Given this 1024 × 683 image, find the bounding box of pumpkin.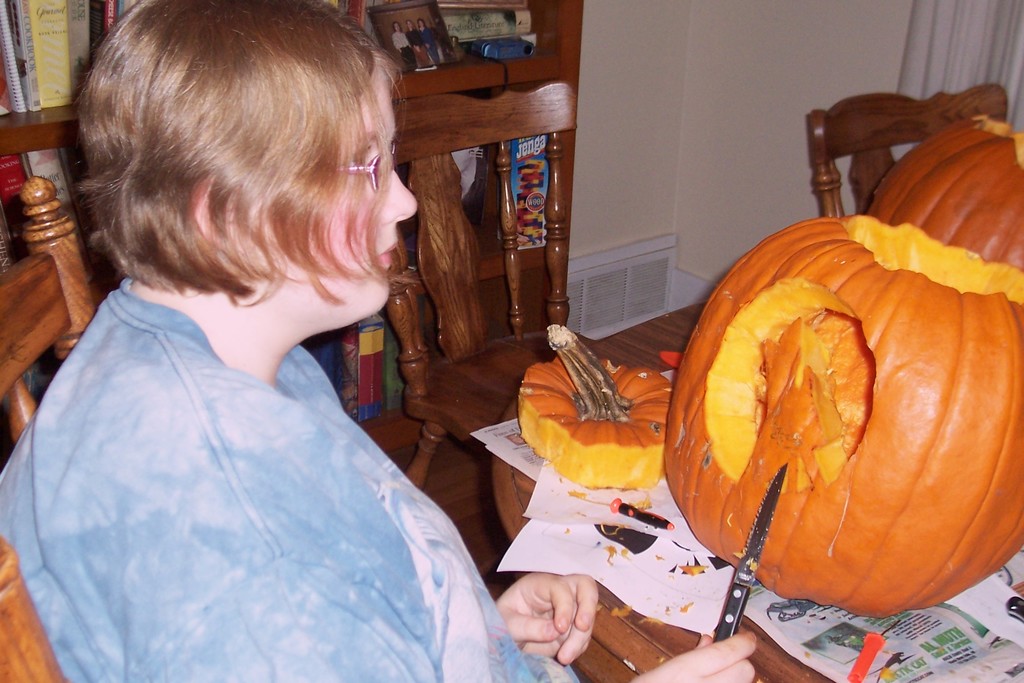
x1=515, y1=320, x2=675, y2=488.
